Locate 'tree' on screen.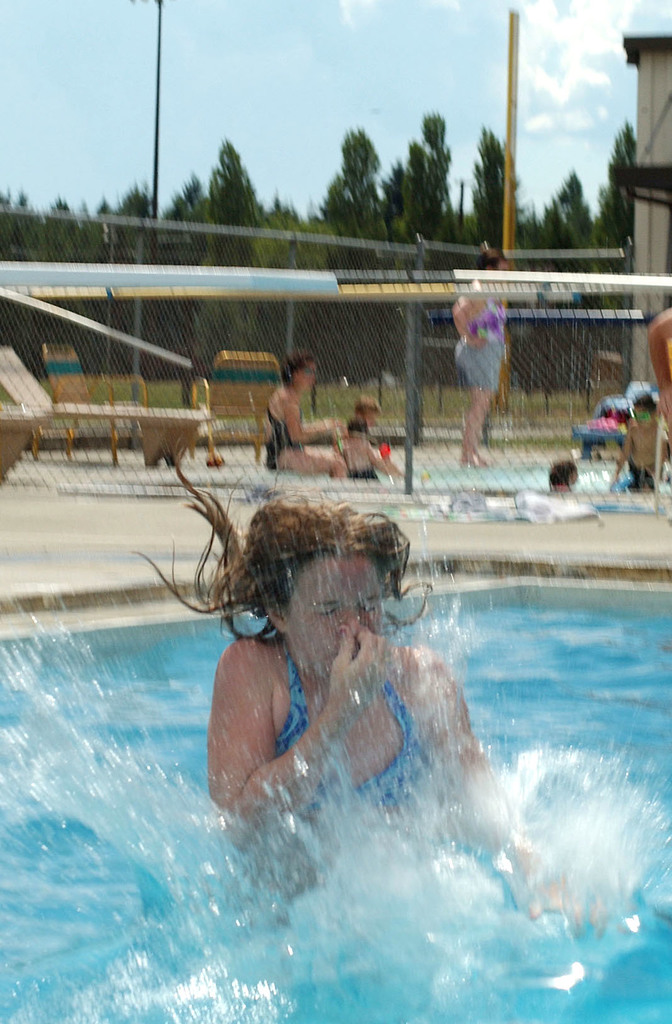
On screen at BBox(45, 191, 79, 266).
